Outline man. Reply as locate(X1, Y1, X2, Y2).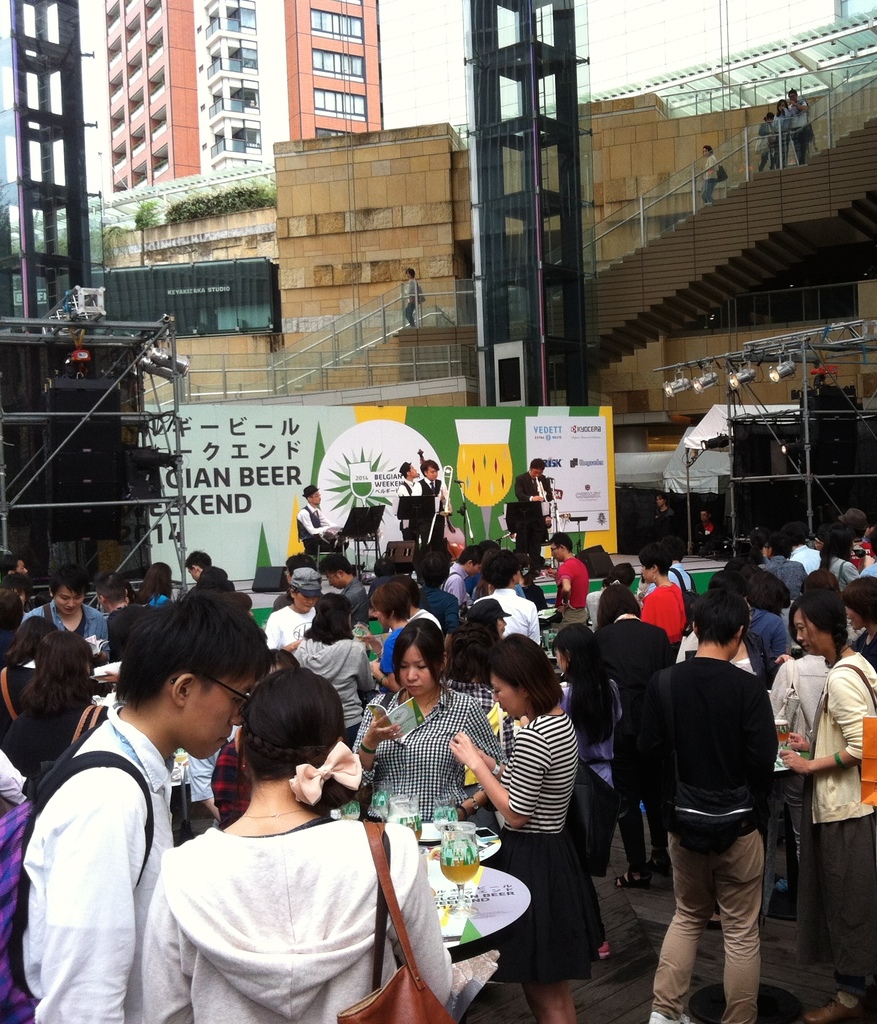
locate(650, 487, 674, 547).
